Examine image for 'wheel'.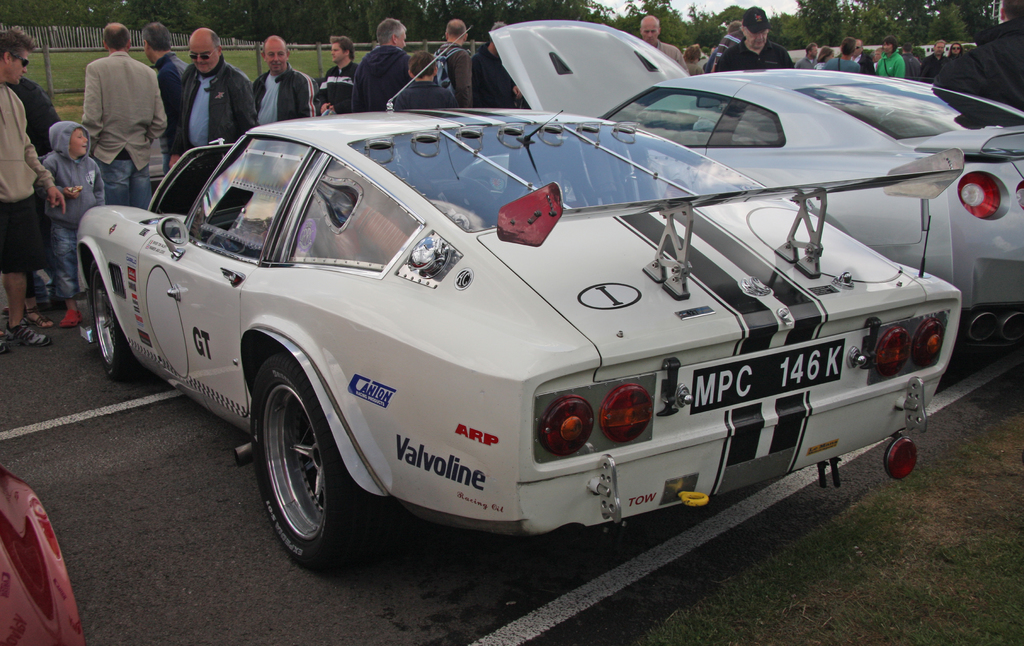
Examination result: [left=88, top=270, right=127, bottom=370].
